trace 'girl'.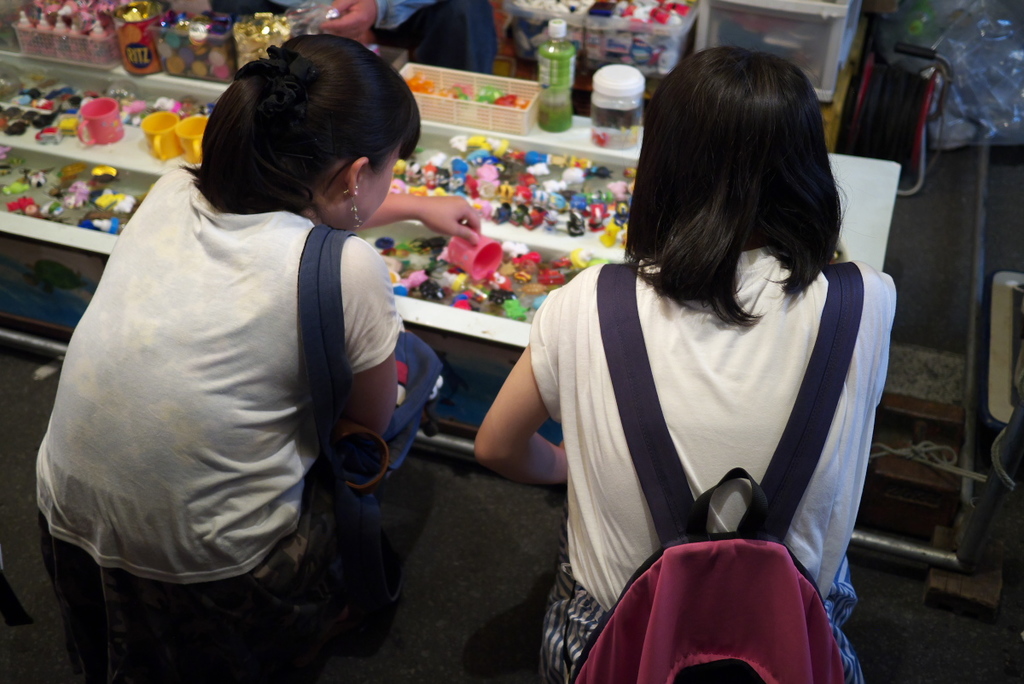
Traced to BBox(466, 42, 894, 683).
